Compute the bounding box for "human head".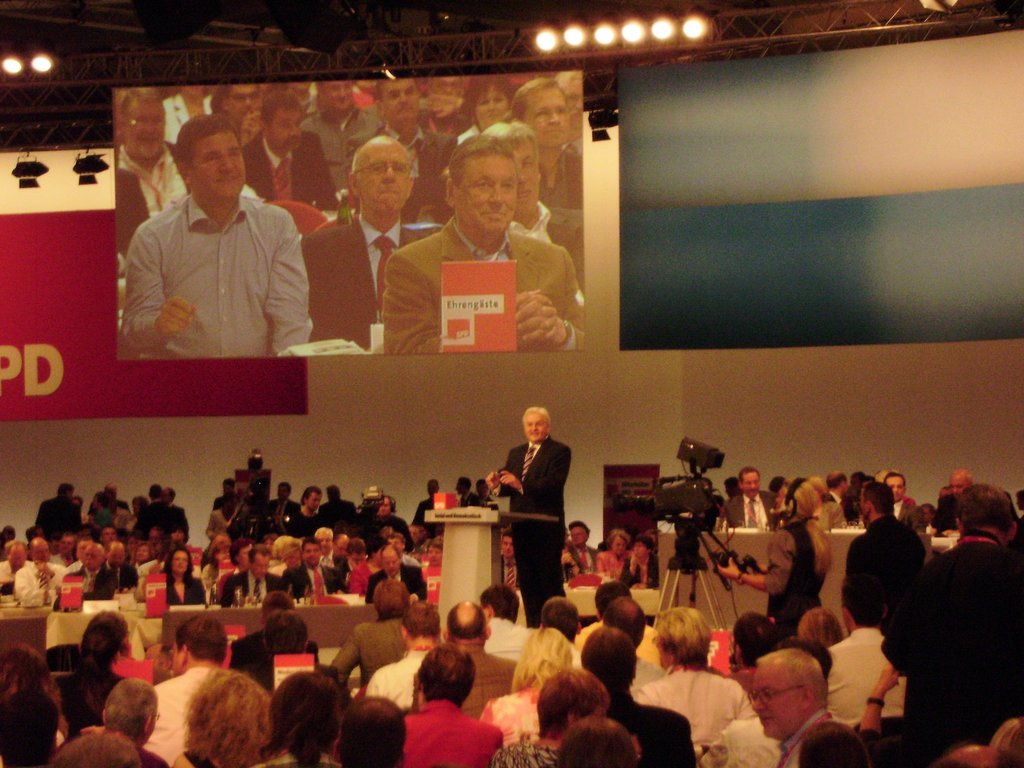
<bbox>276, 479, 291, 501</bbox>.
